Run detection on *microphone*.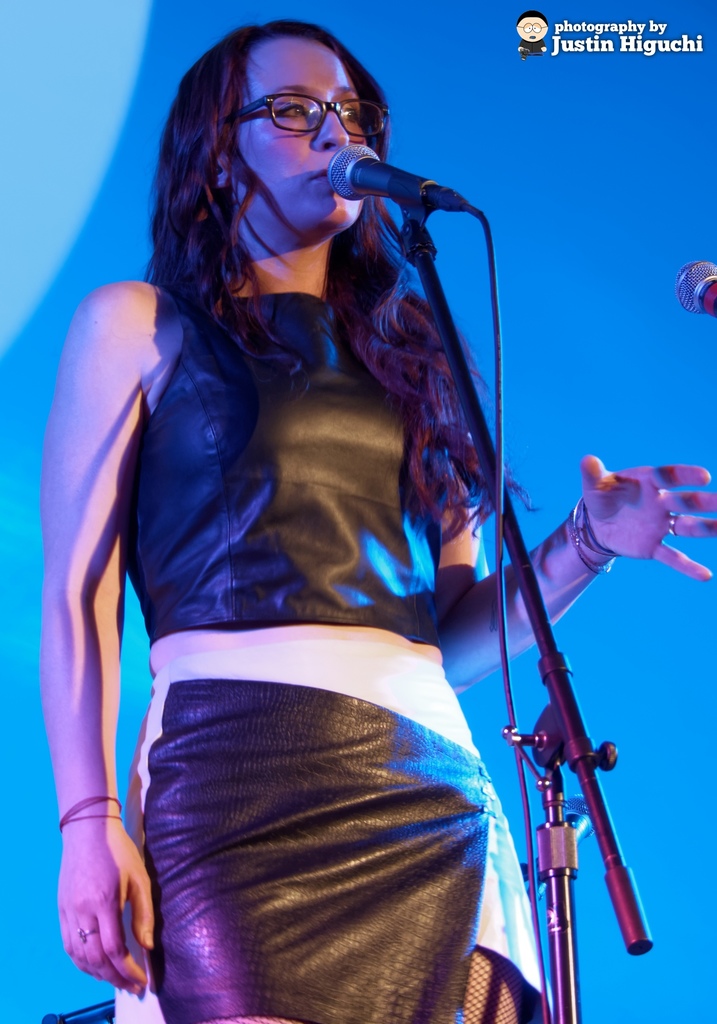
Result: [x1=673, y1=255, x2=716, y2=326].
